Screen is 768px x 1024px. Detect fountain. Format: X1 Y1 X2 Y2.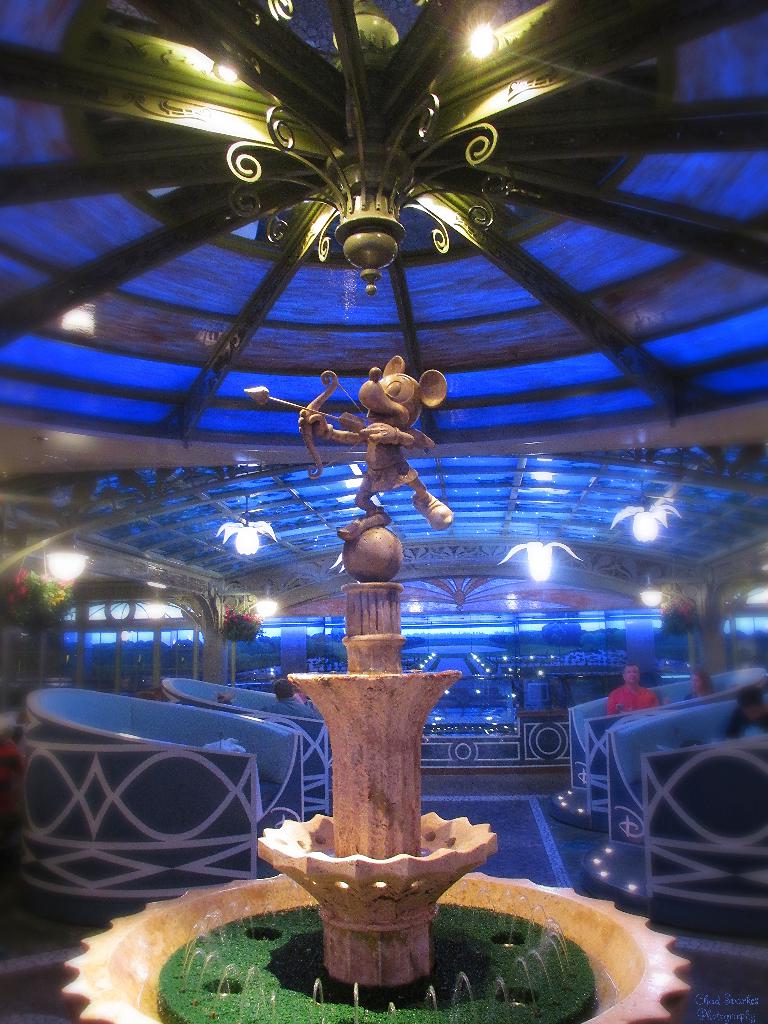
65 349 691 1023.
